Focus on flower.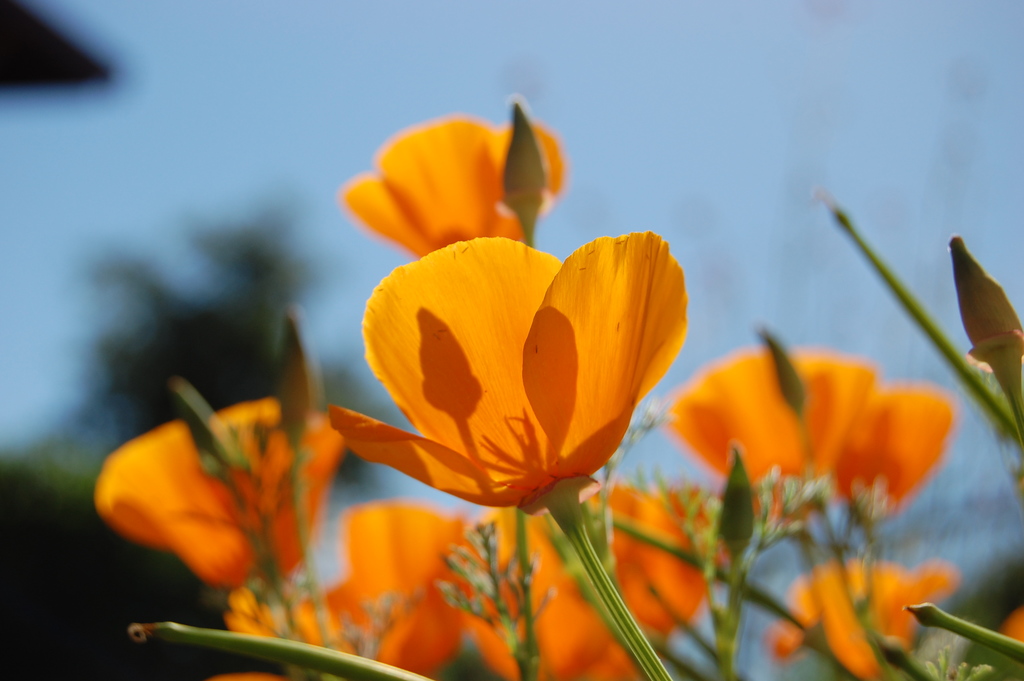
Focused at <box>93,372,337,605</box>.
